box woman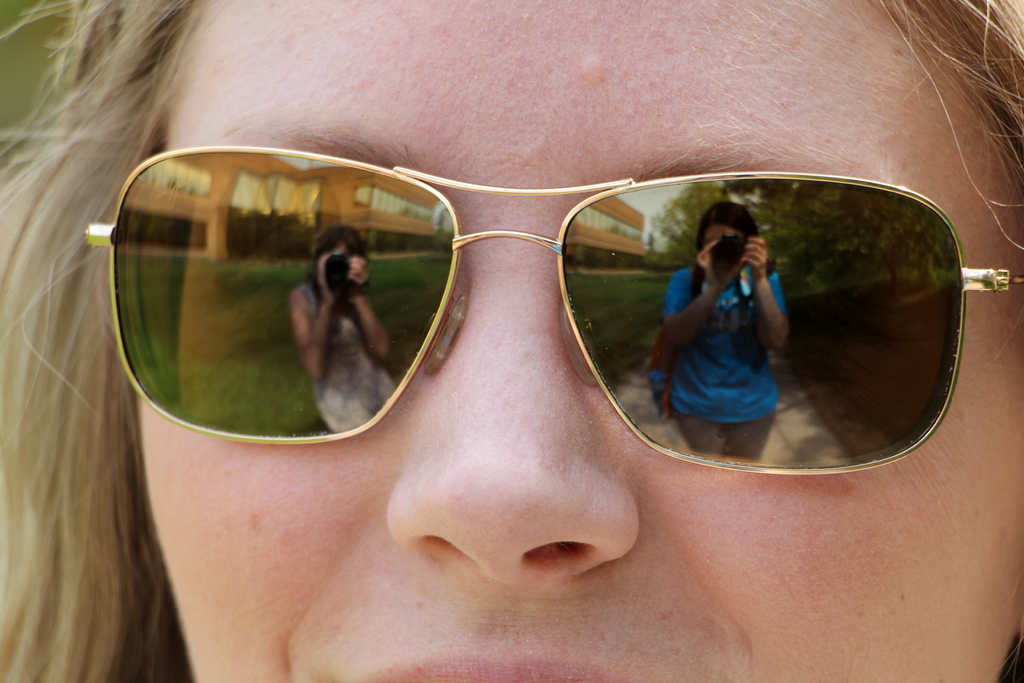
(x1=283, y1=227, x2=392, y2=446)
